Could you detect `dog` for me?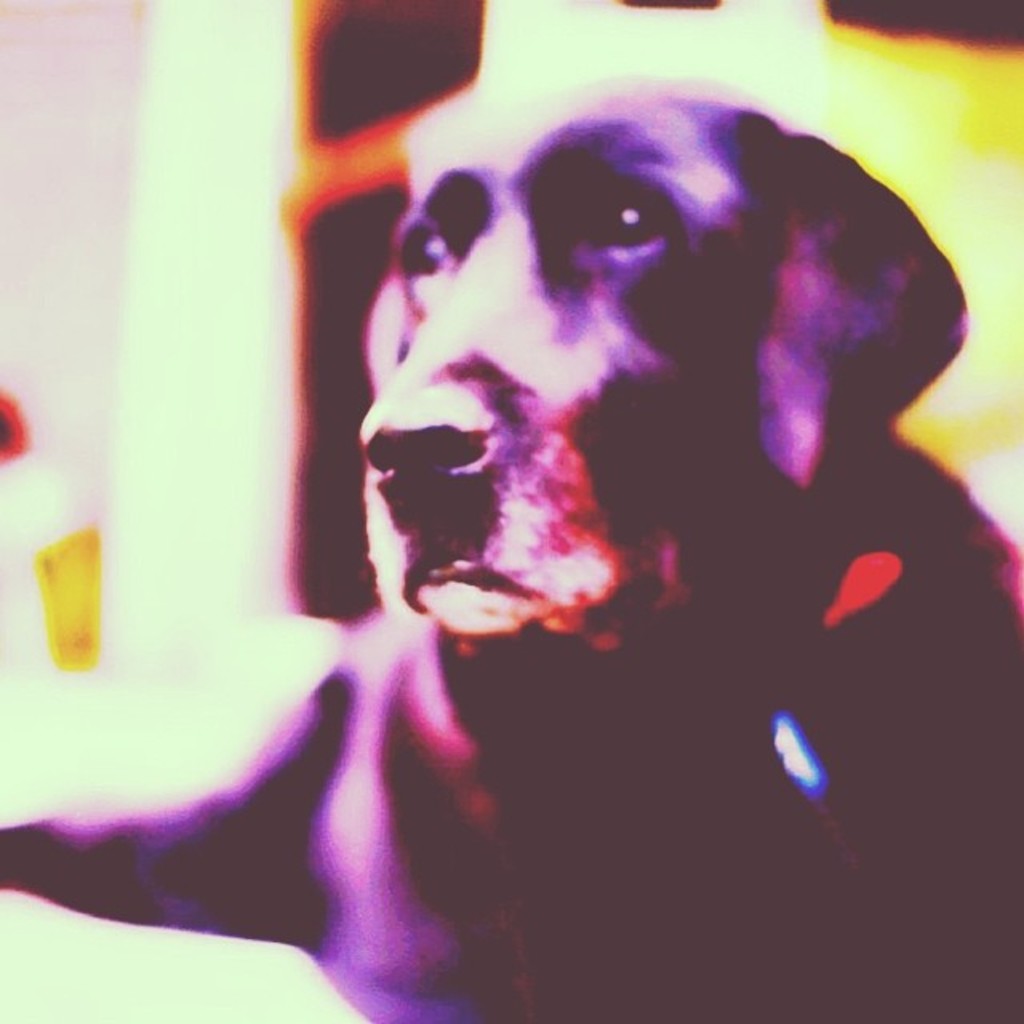
Detection result: x1=0, y1=77, x2=1022, y2=1022.
